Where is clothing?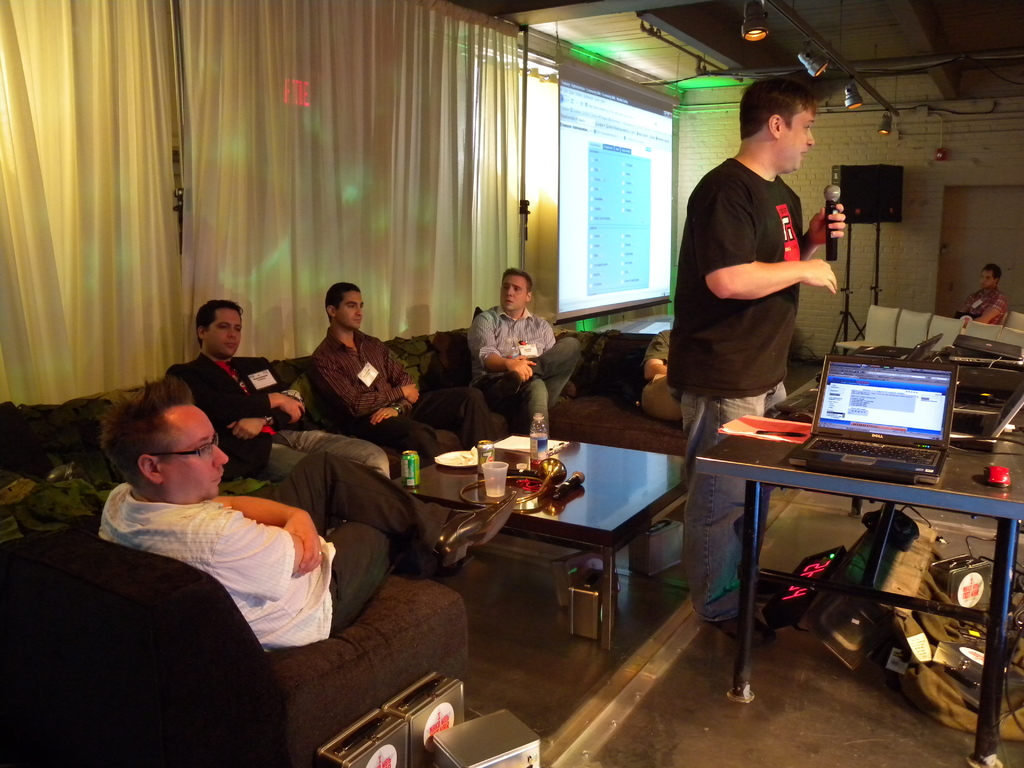
(x1=308, y1=326, x2=459, y2=464).
